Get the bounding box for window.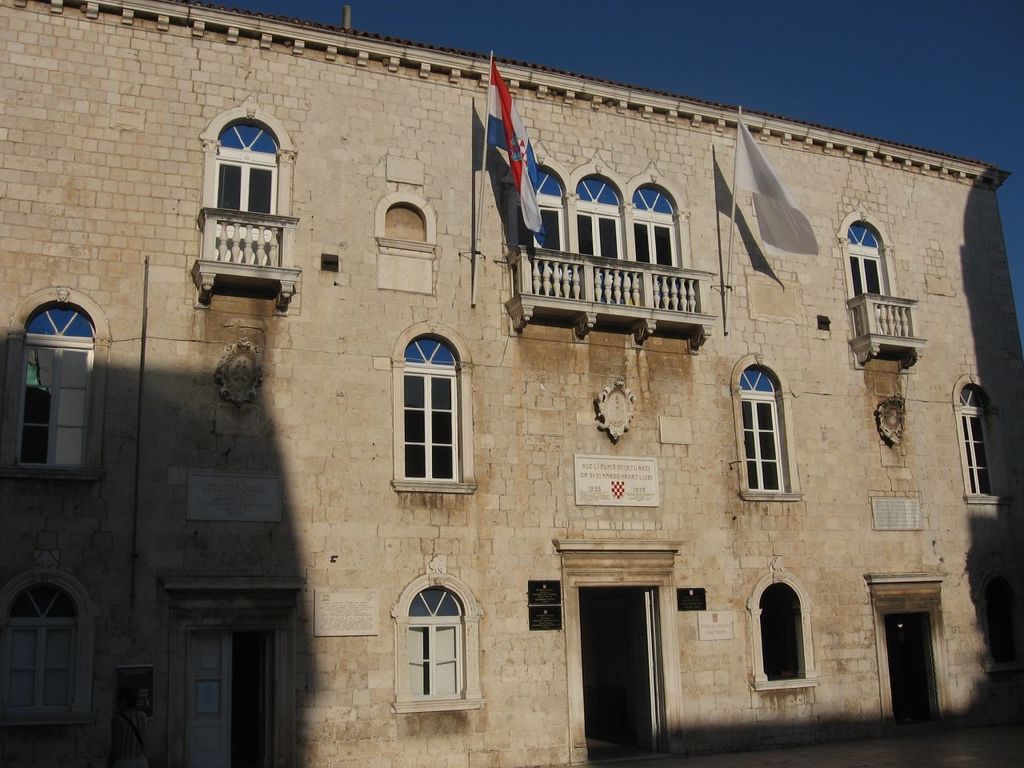
bbox=[14, 301, 94, 466].
